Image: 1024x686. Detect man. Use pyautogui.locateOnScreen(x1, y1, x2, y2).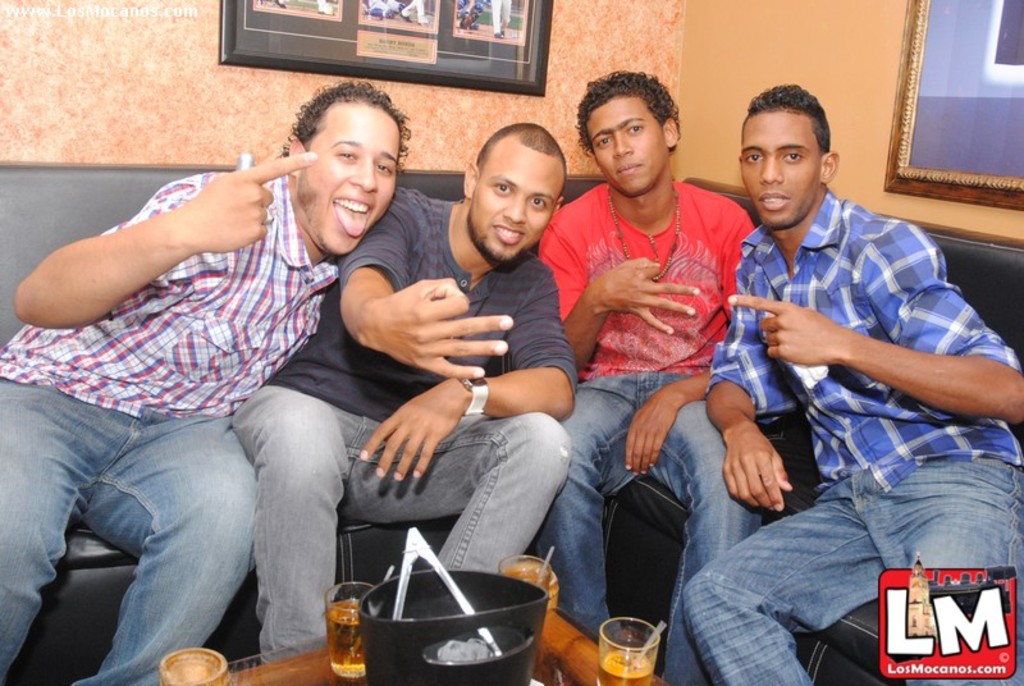
pyautogui.locateOnScreen(689, 108, 1018, 637).
